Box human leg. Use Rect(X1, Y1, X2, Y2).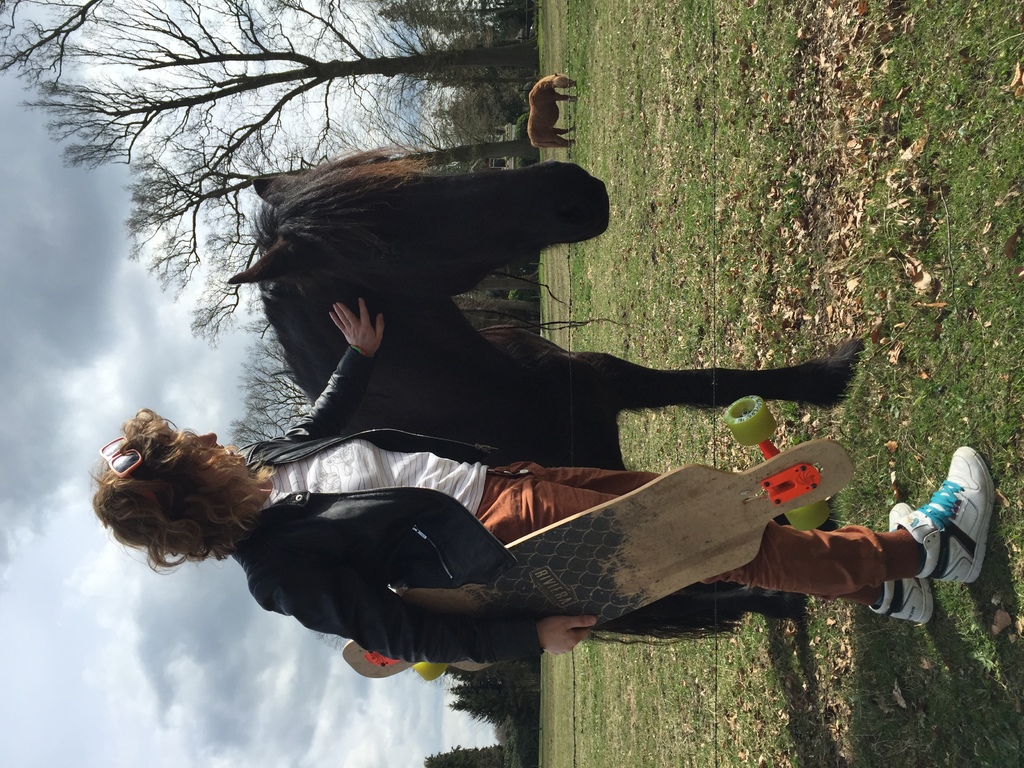
Rect(483, 447, 992, 597).
